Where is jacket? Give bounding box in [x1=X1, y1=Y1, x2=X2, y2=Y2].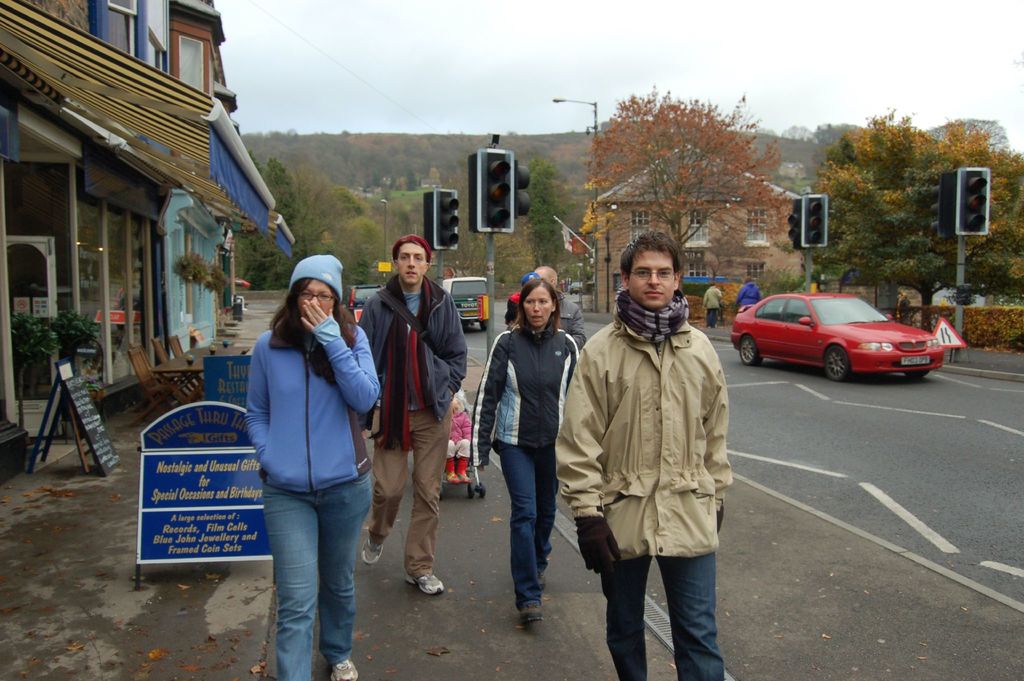
[x1=514, y1=297, x2=588, y2=350].
